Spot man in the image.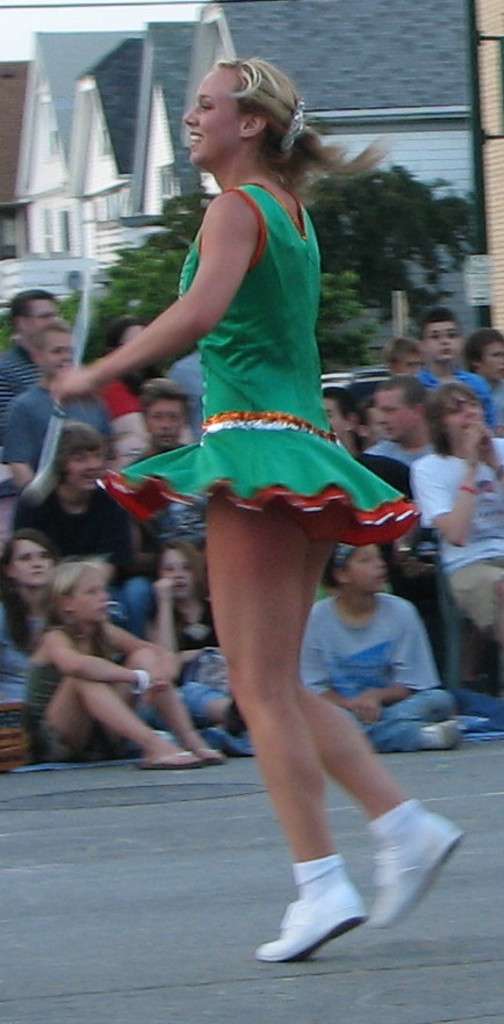
man found at <region>417, 388, 503, 648</region>.
